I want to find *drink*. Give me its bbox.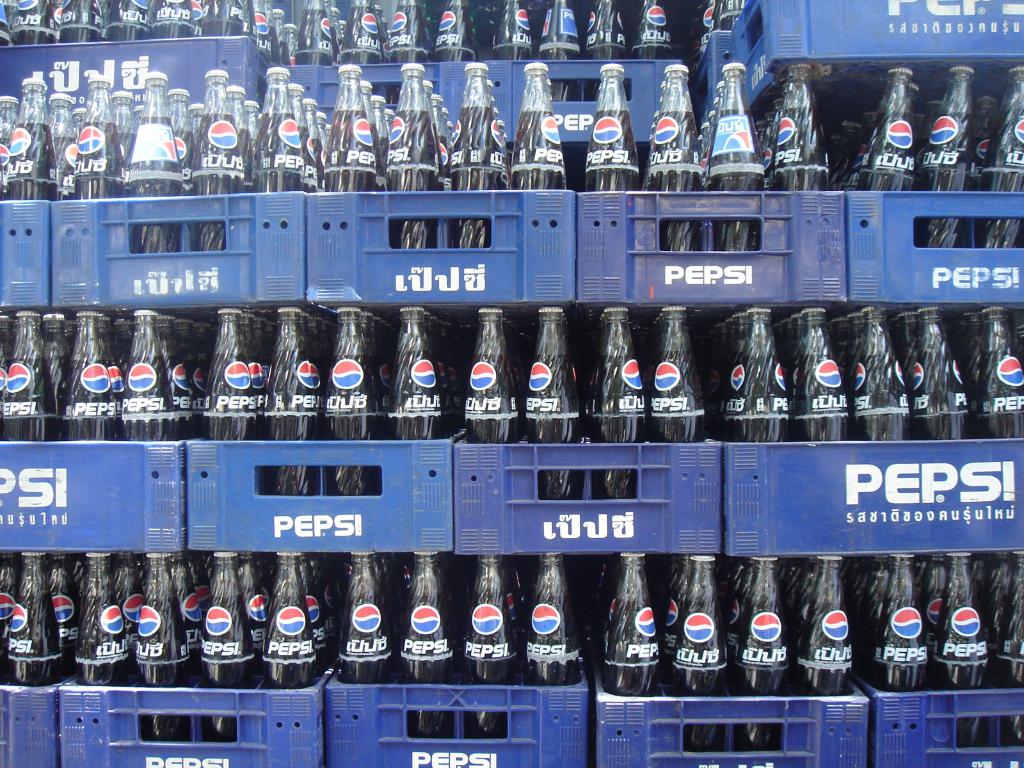
bbox=(844, 120, 867, 187).
